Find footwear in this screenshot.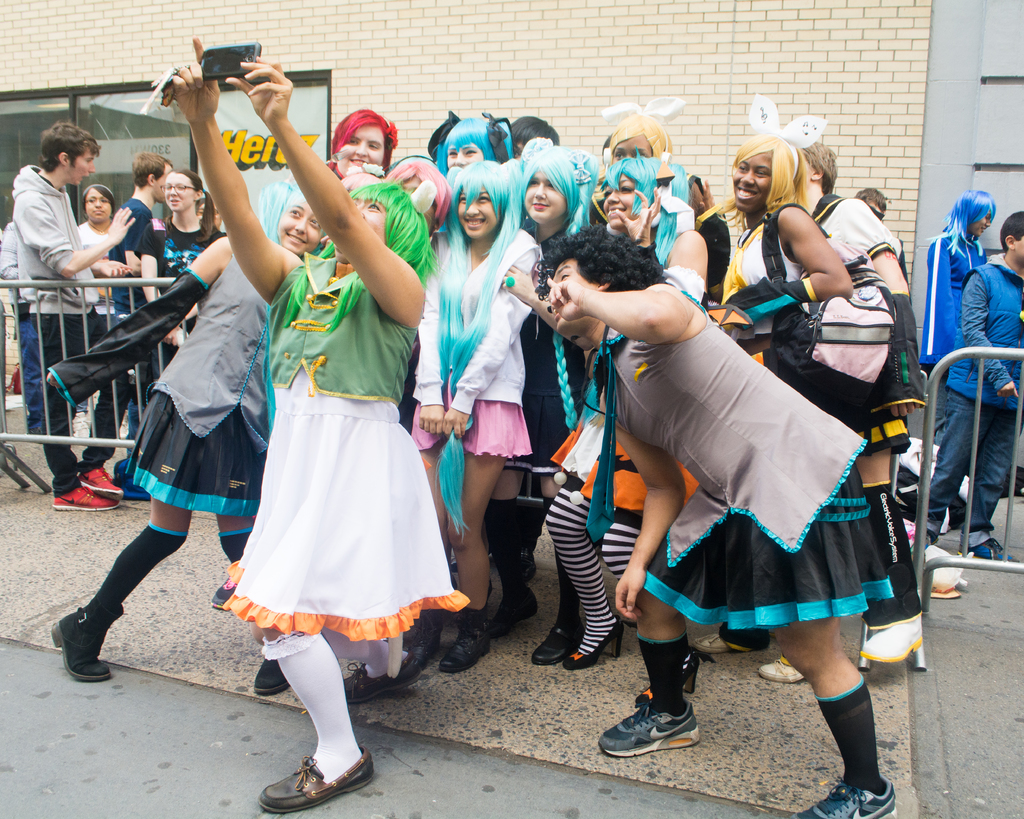
The bounding box for footwear is (left=964, top=534, right=1009, bottom=561).
